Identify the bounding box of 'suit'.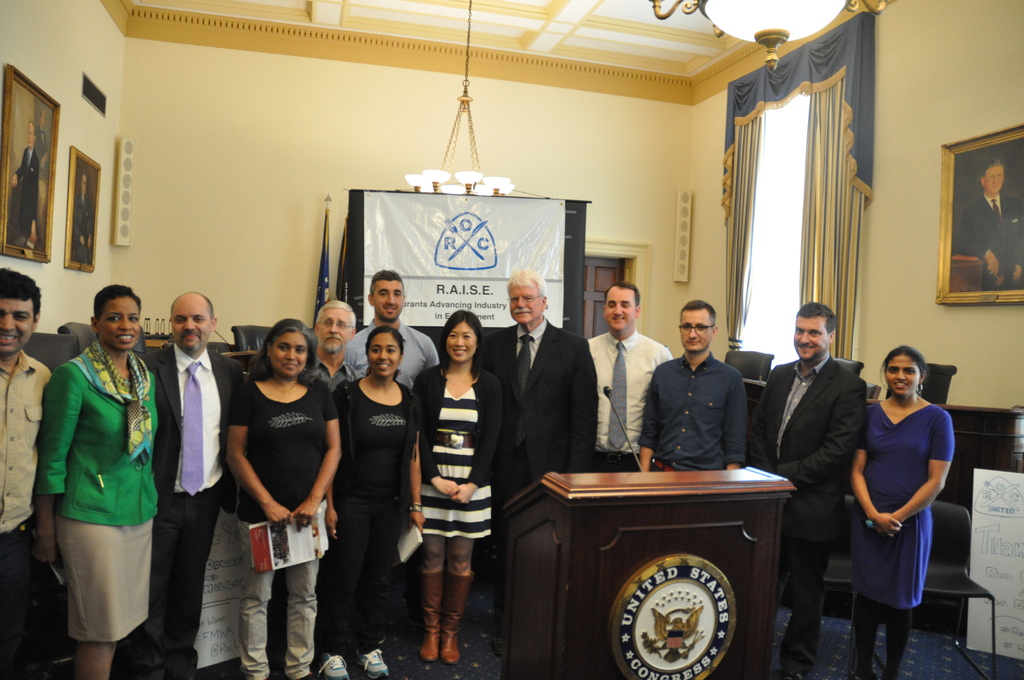
BBox(141, 341, 246, 679).
